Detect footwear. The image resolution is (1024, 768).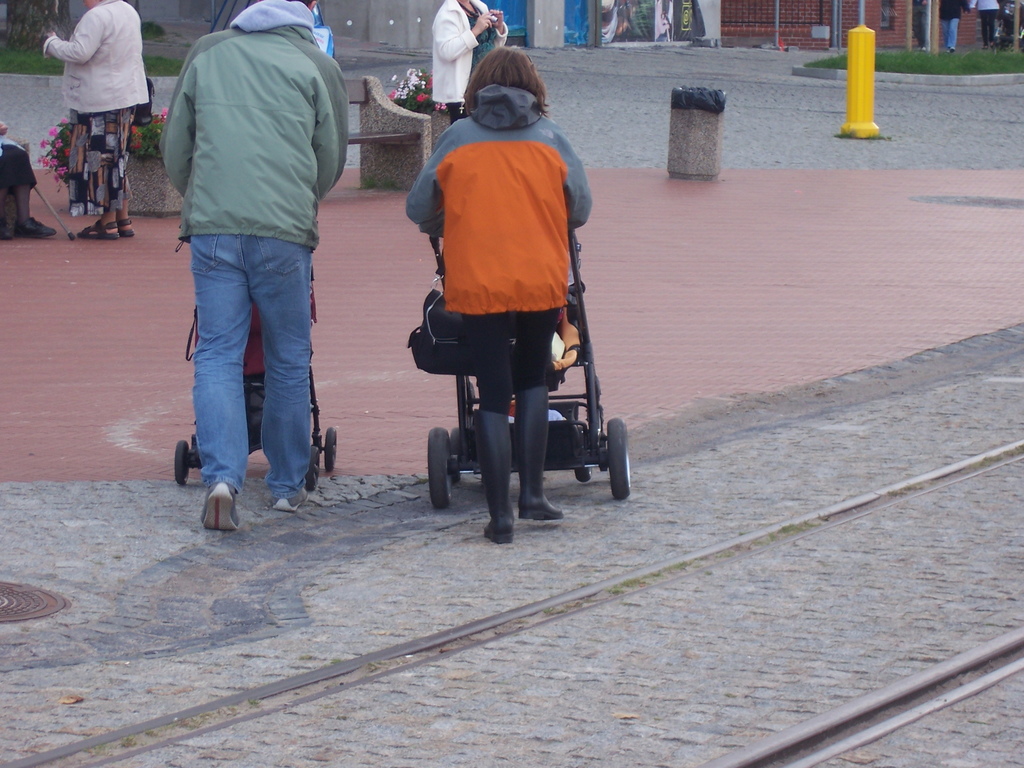
<bbox>519, 383, 565, 521</bbox>.
